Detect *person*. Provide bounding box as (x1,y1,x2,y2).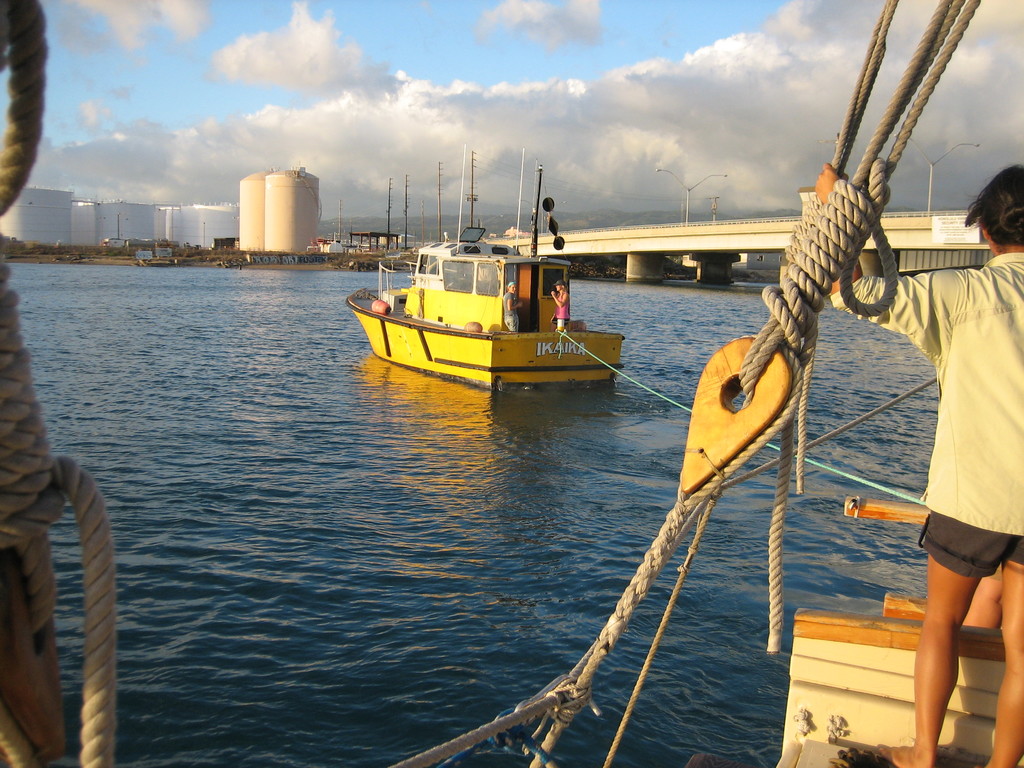
(550,280,569,333).
